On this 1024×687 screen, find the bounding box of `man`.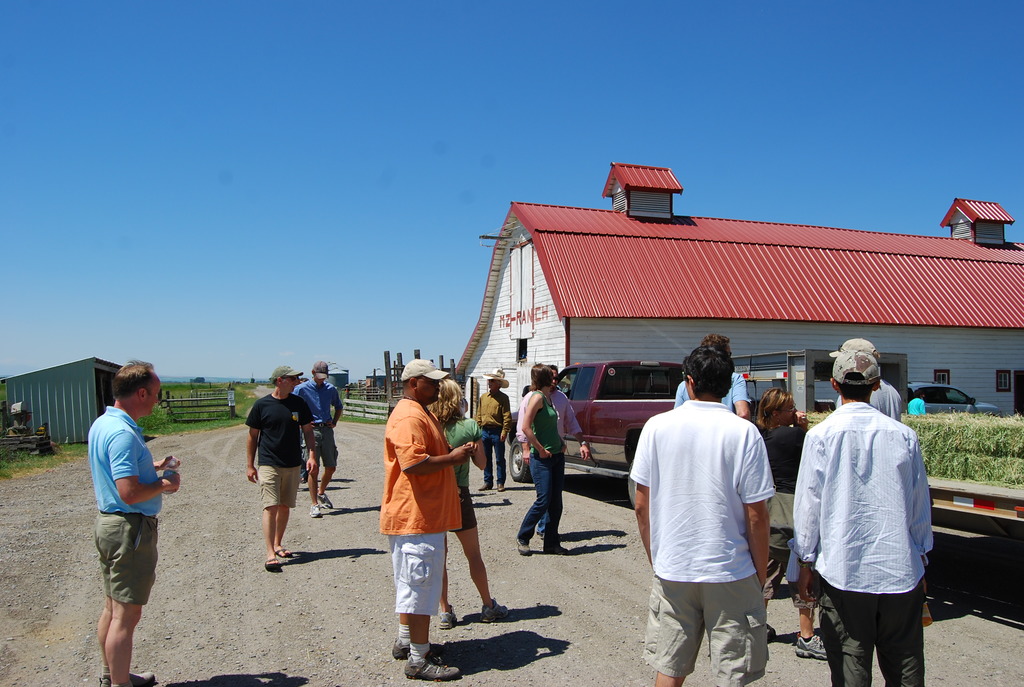
Bounding box: 668:330:751:427.
